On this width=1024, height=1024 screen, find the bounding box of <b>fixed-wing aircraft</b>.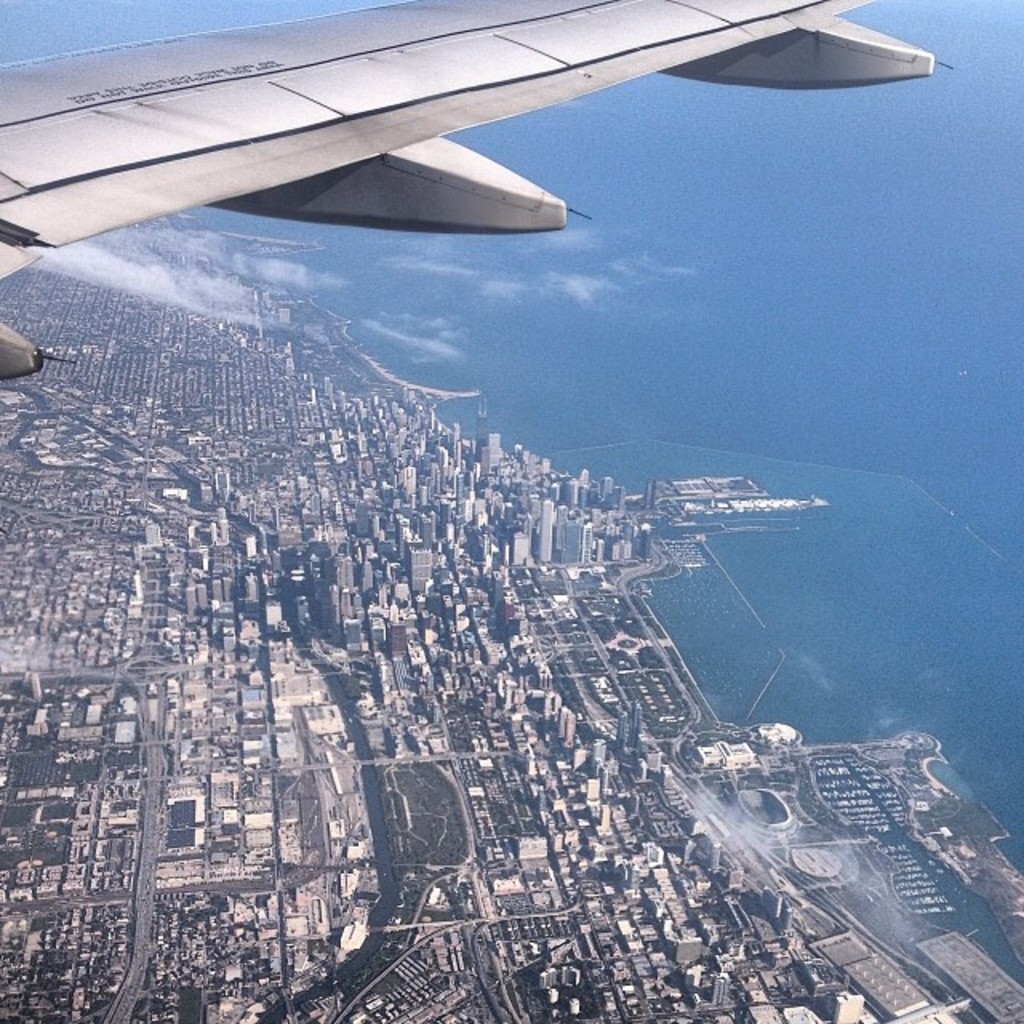
Bounding box: crop(0, 0, 963, 384).
